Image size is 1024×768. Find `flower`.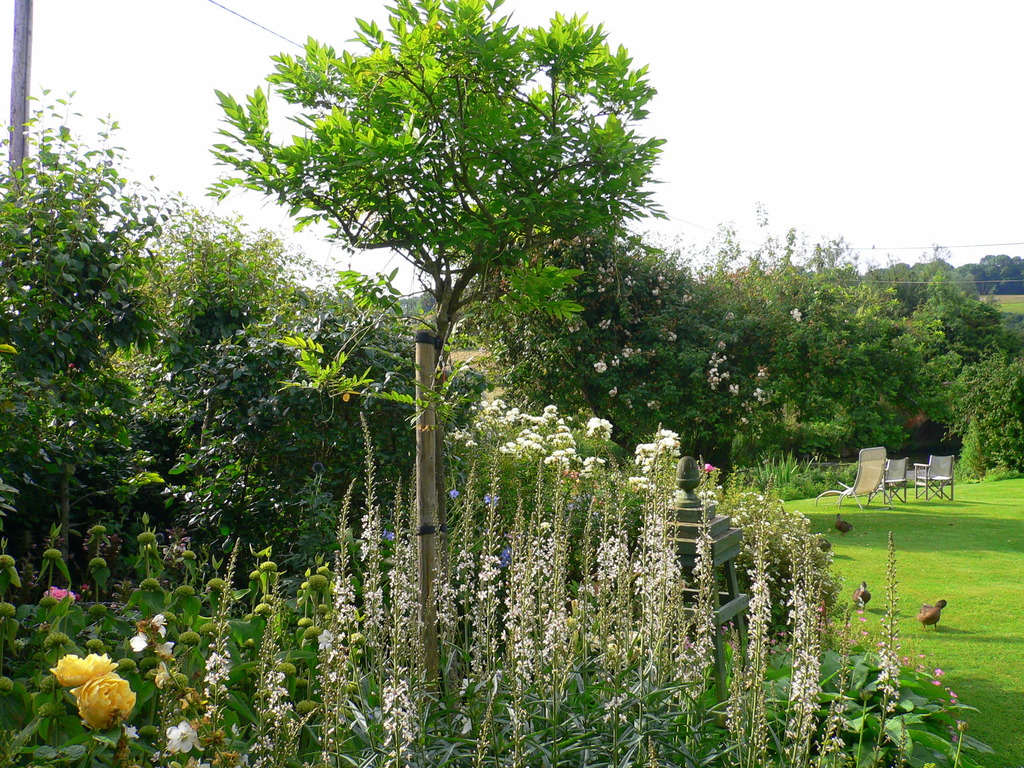
488,492,500,506.
